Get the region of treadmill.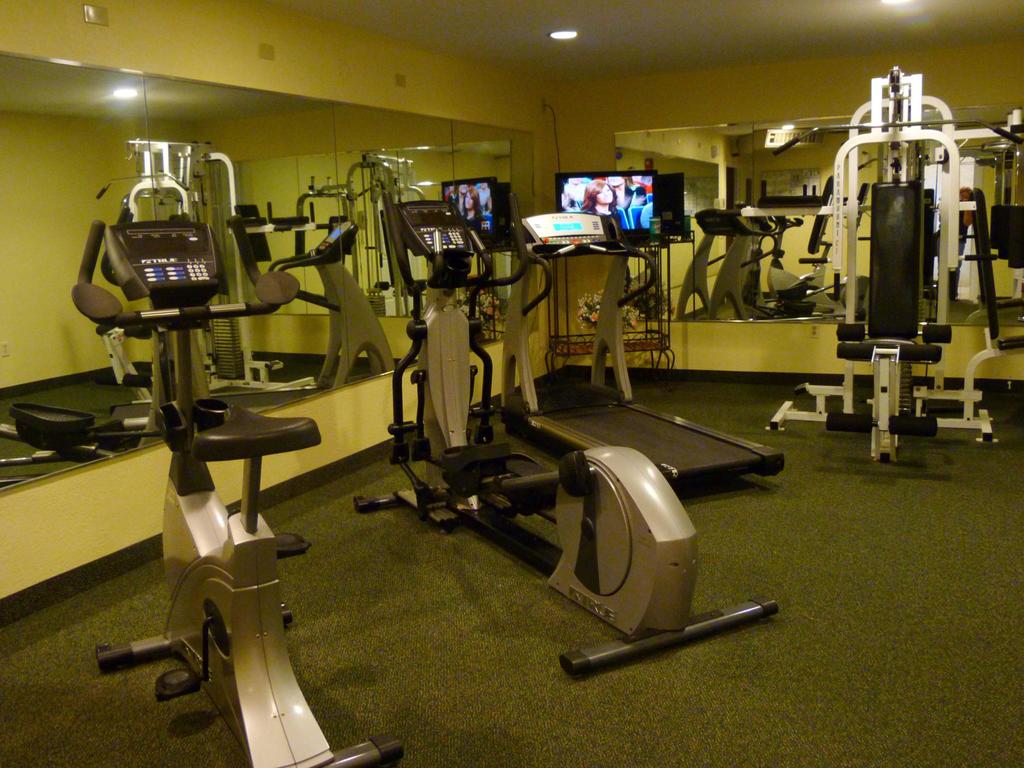
[x1=496, y1=207, x2=790, y2=497].
